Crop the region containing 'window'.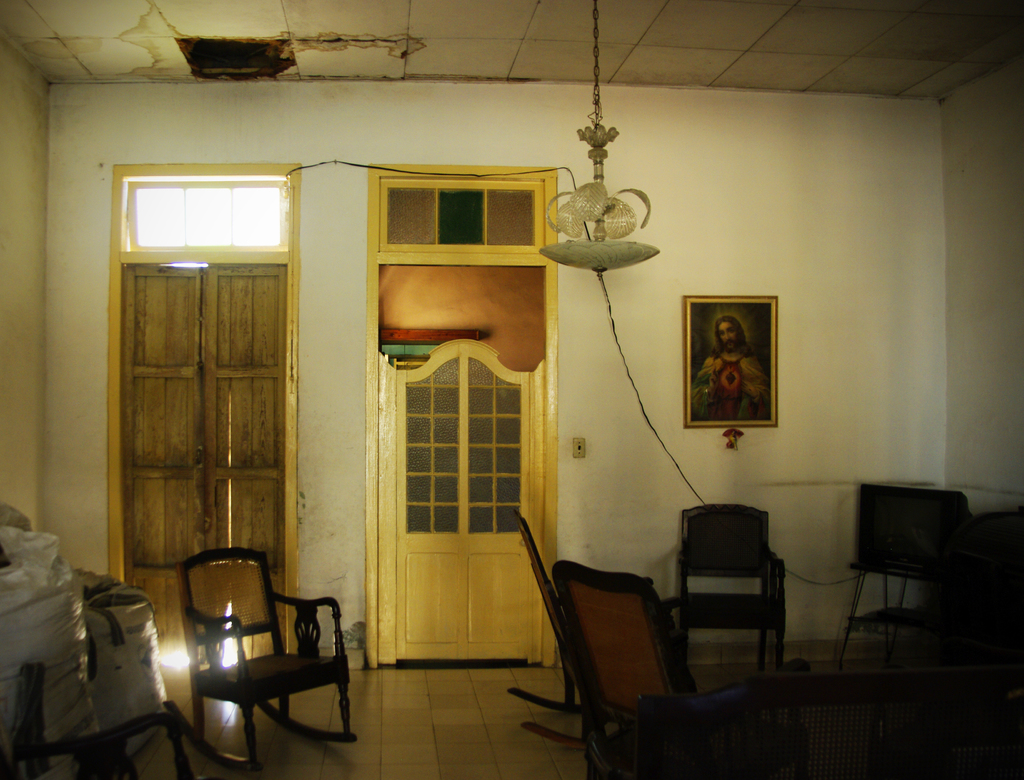
Crop region: (125,177,289,254).
